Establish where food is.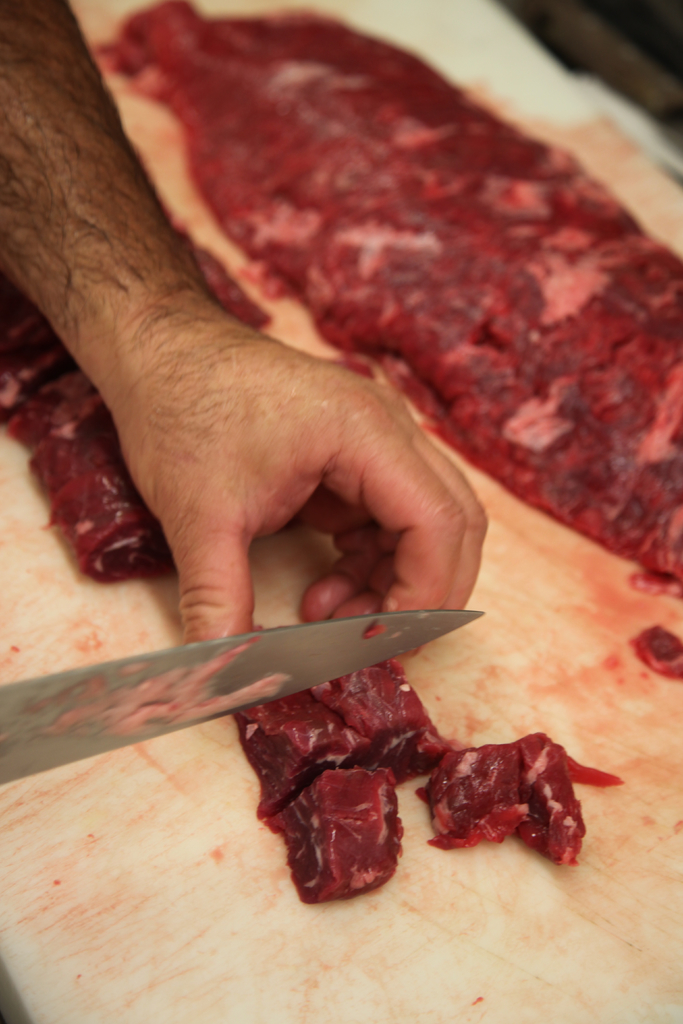
Established at box(420, 725, 593, 872).
